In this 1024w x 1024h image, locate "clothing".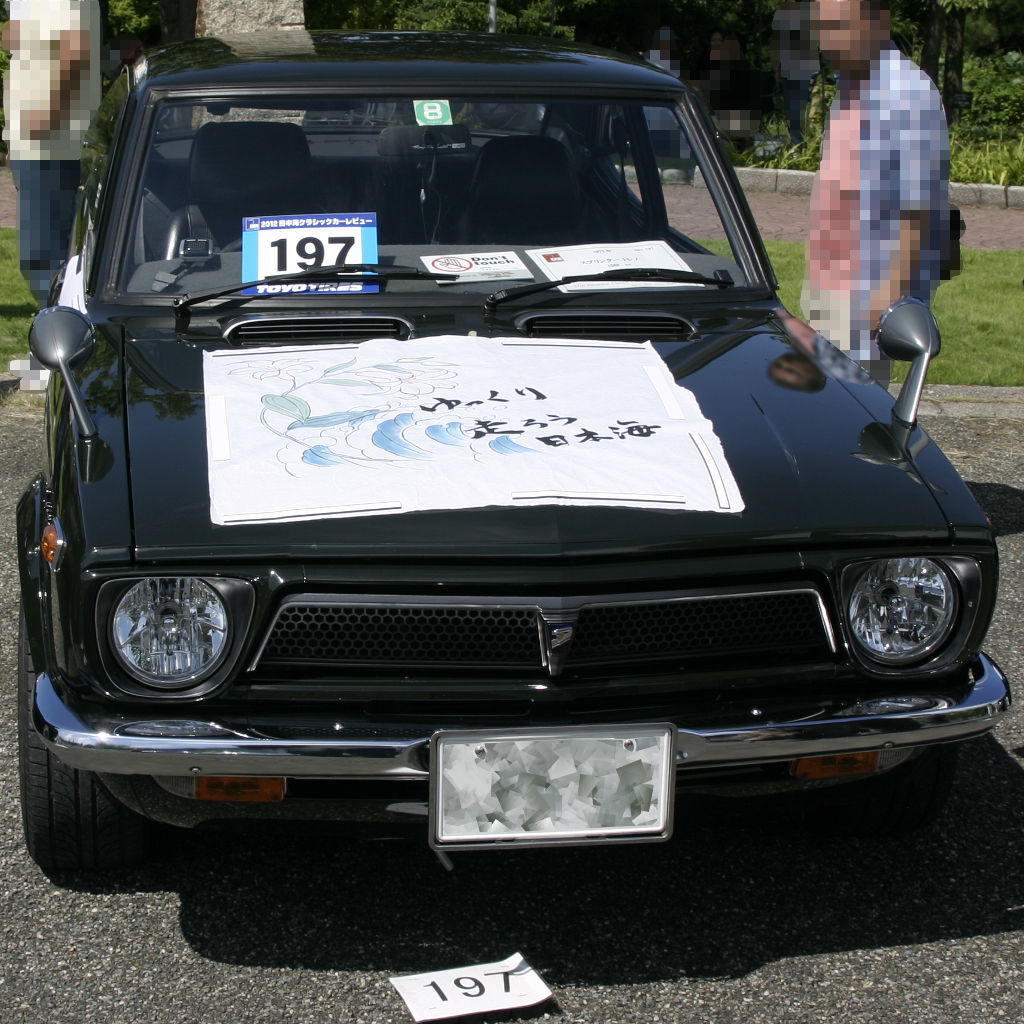
Bounding box: [x1=791, y1=45, x2=948, y2=384].
